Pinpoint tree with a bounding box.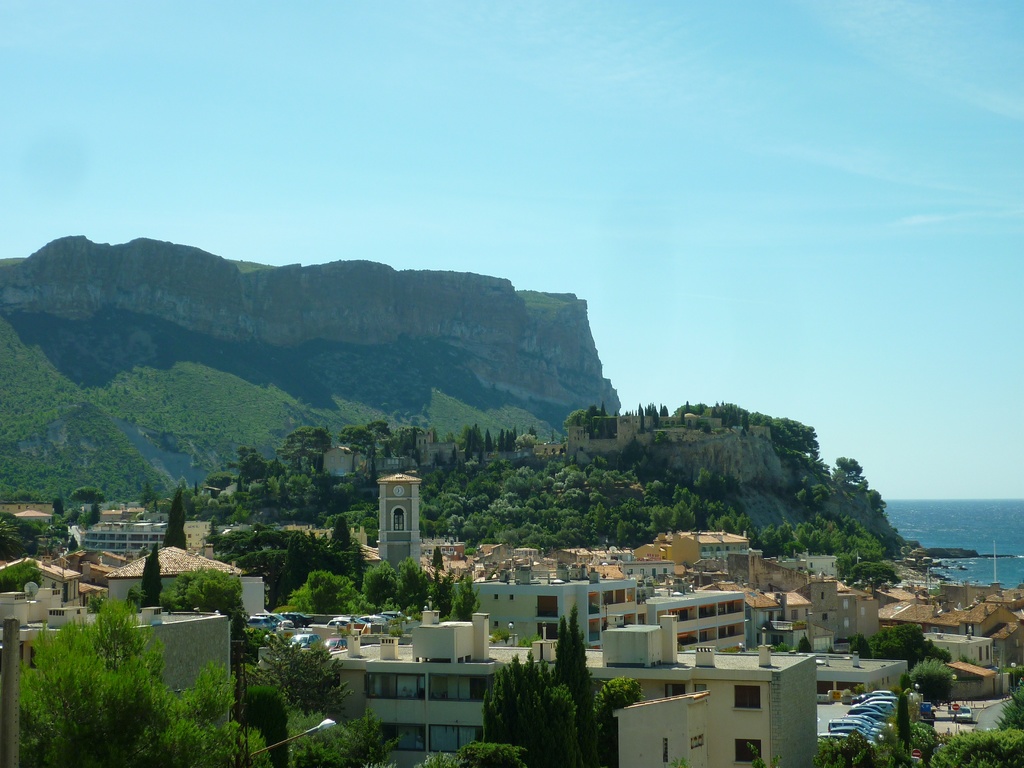
detection(926, 720, 1007, 766).
